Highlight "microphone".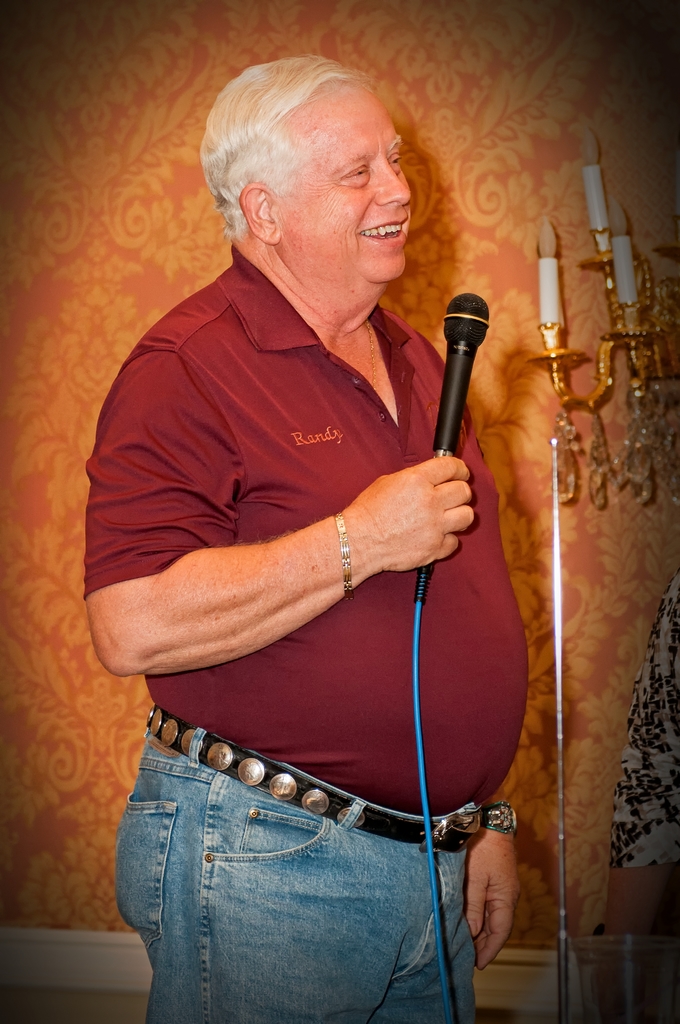
Highlighted region: (420, 287, 493, 597).
